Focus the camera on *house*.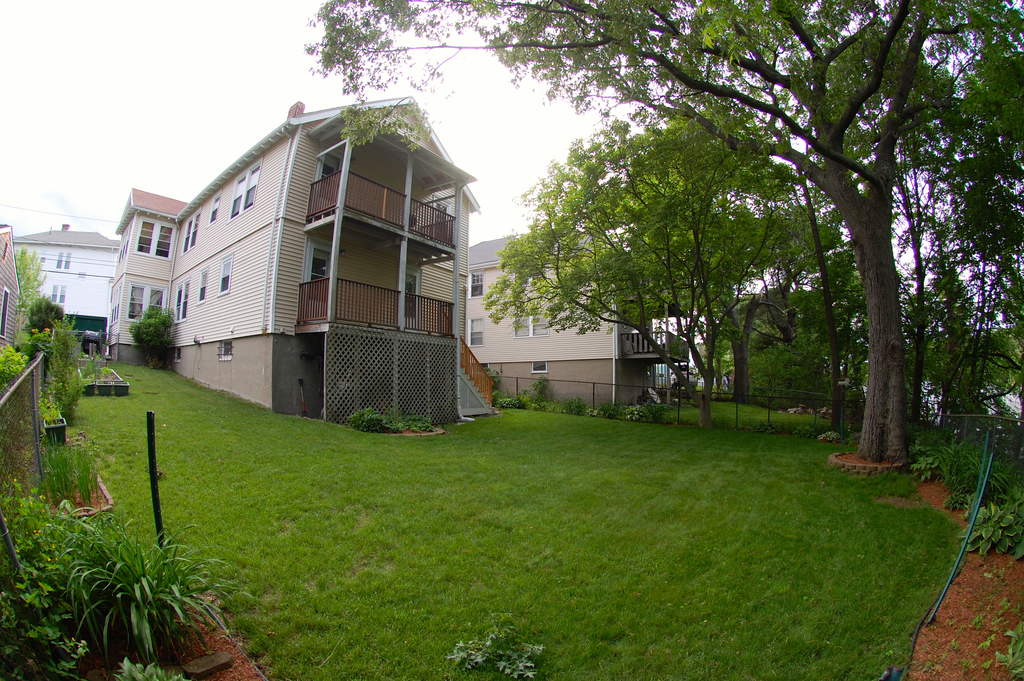
Focus region: (left=102, top=188, right=202, bottom=365).
